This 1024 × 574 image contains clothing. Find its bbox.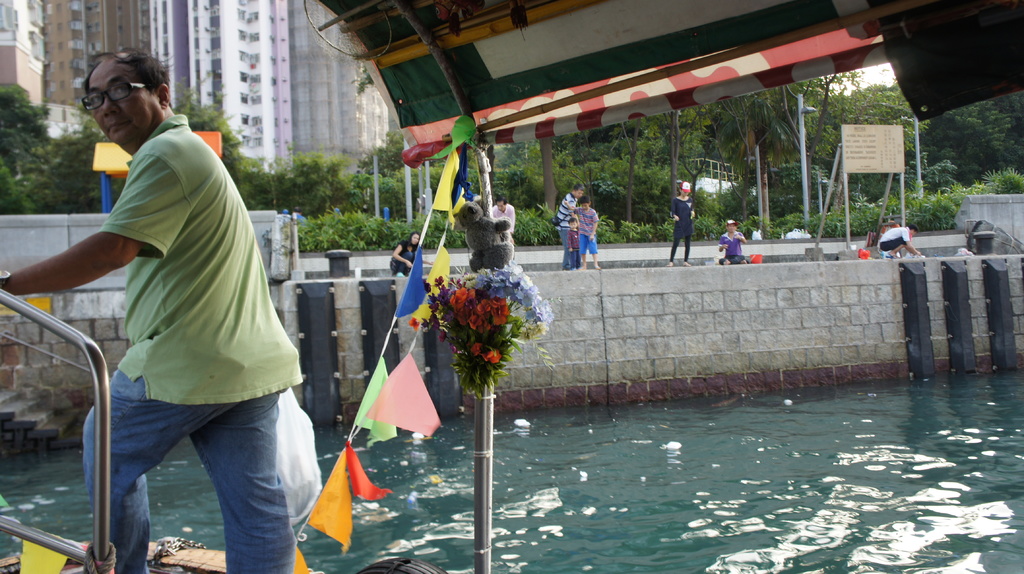
[717,228,746,265].
